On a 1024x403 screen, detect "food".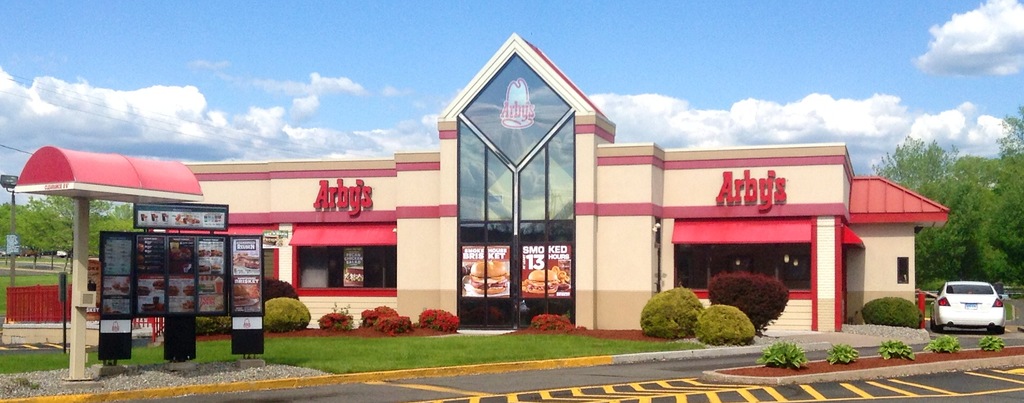
Rect(138, 242, 146, 254).
